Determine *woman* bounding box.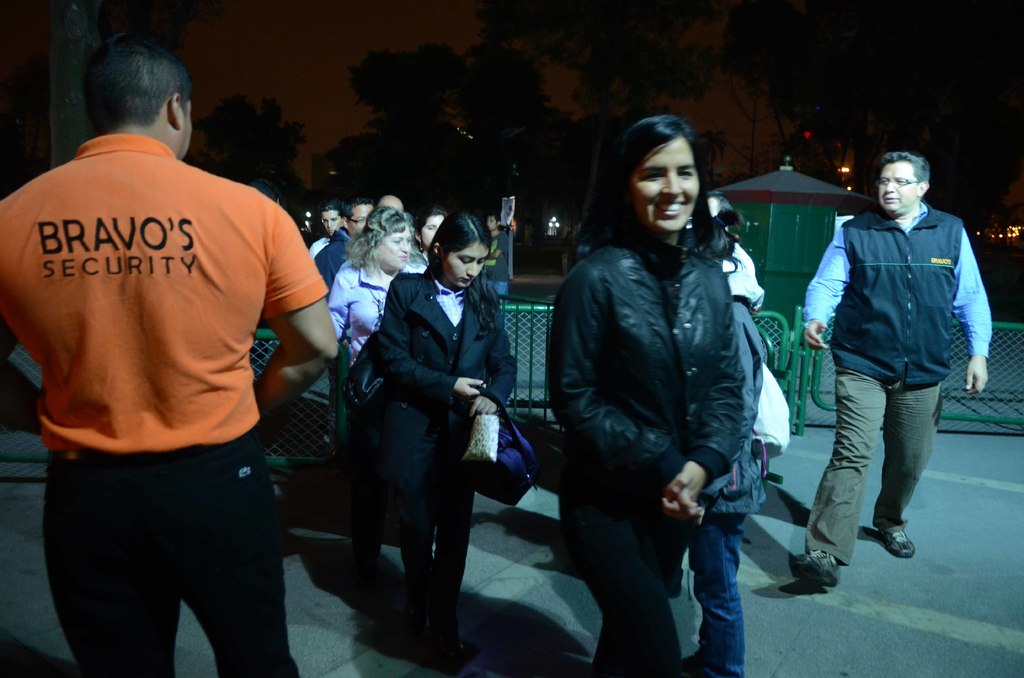
Determined: (x1=327, y1=207, x2=422, y2=353).
